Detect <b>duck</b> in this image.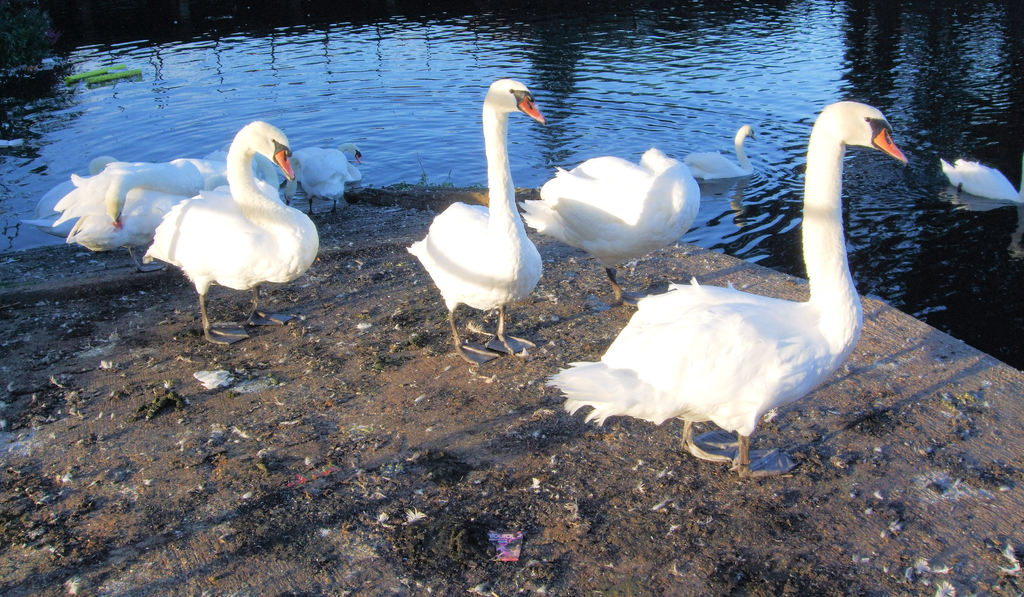
Detection: select_region(52, 139, 224, 264).
